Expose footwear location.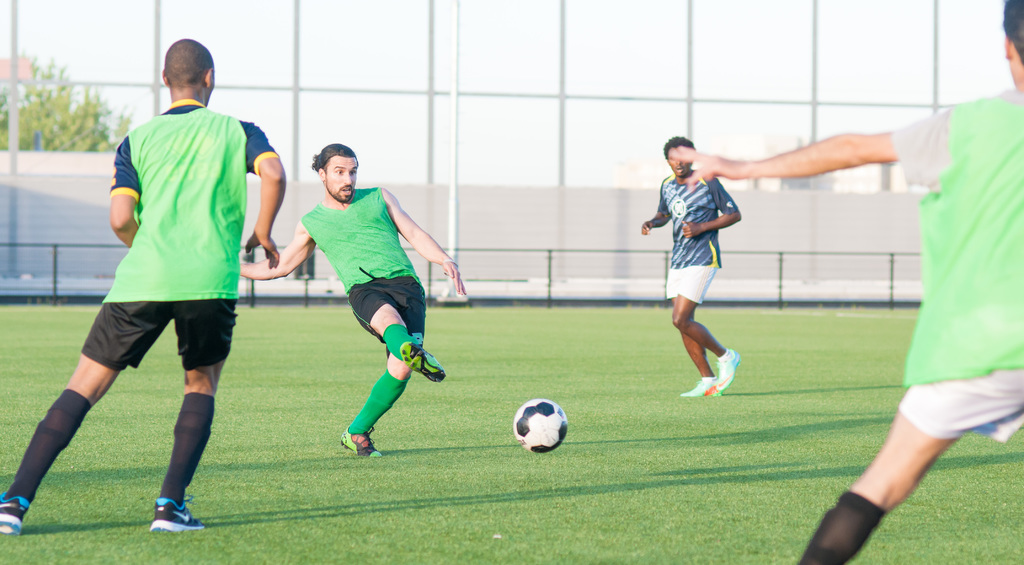
Exposed at {"left": 0, "top": 498, "right": 28, "bottom": 539}.
